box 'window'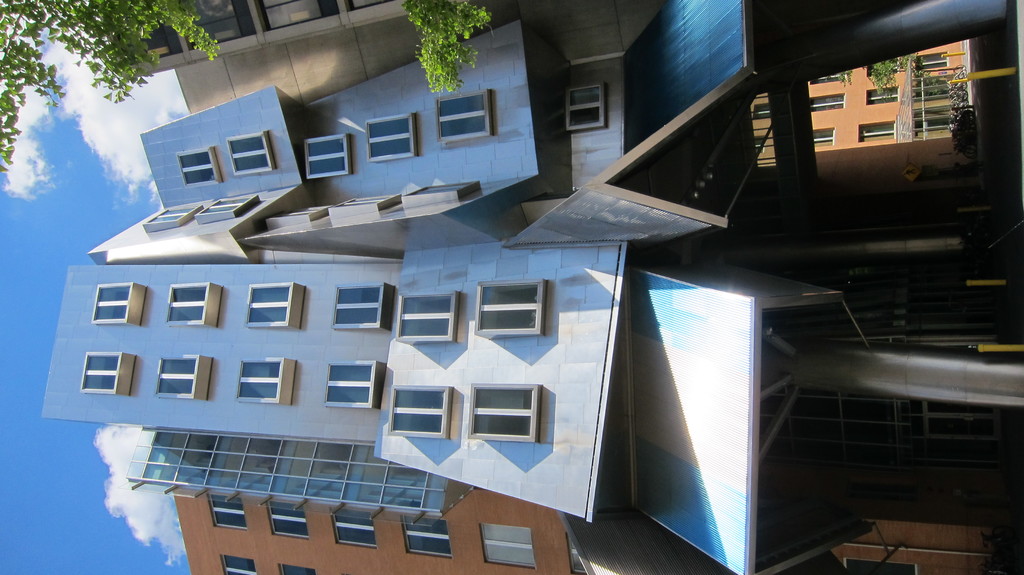
region(397, 288, 458, 341)
